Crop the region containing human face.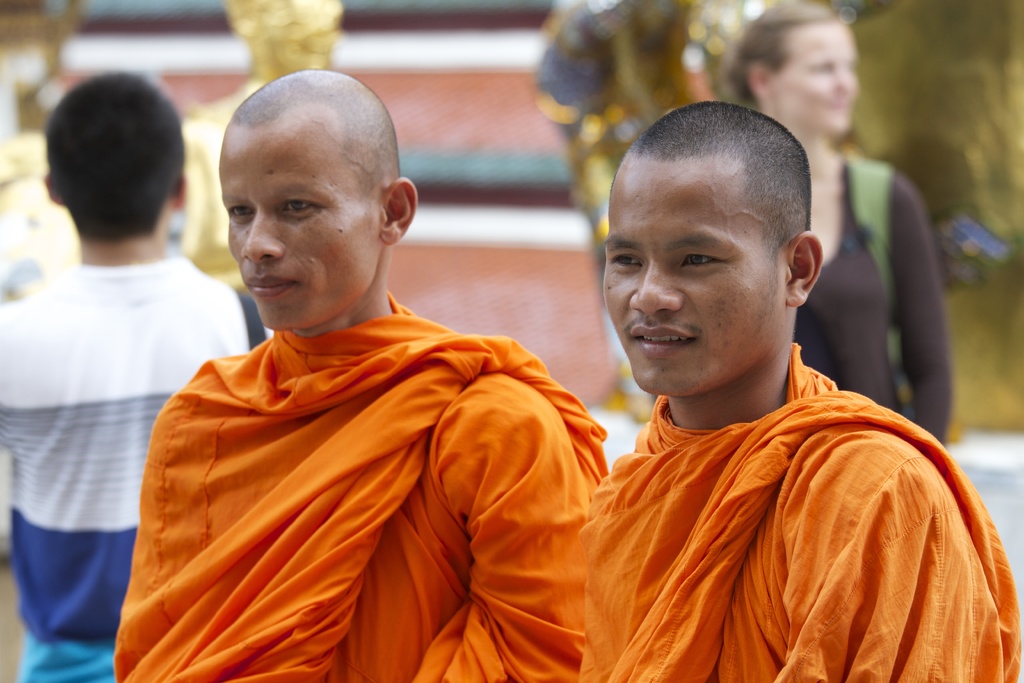
Crop region: 770, 21, 865, 142.
